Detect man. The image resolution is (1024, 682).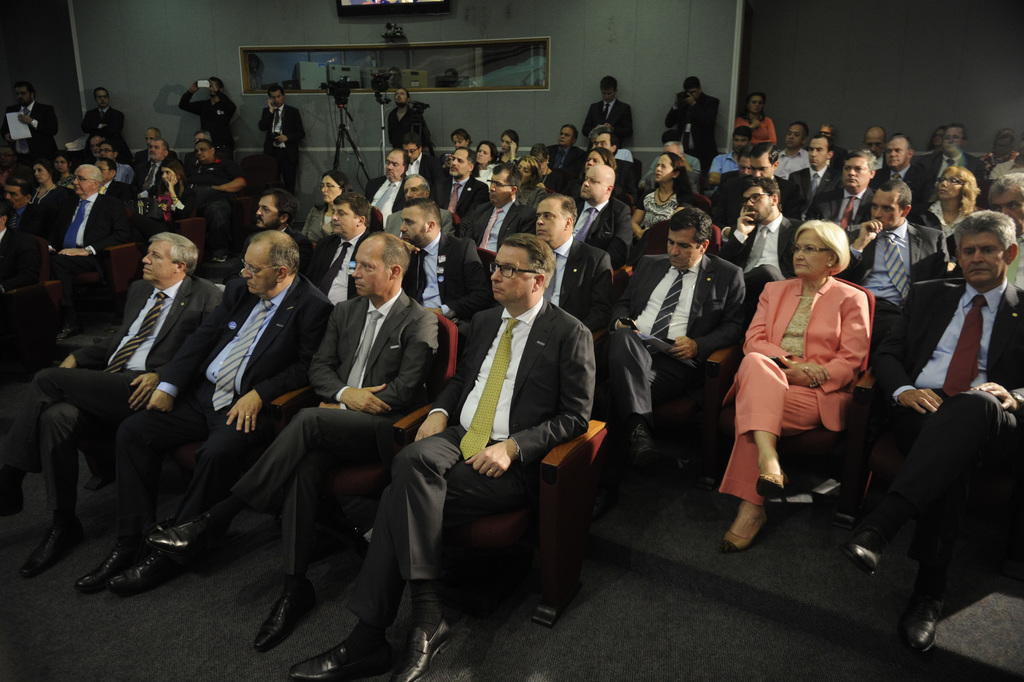
(857,138,960,241).
